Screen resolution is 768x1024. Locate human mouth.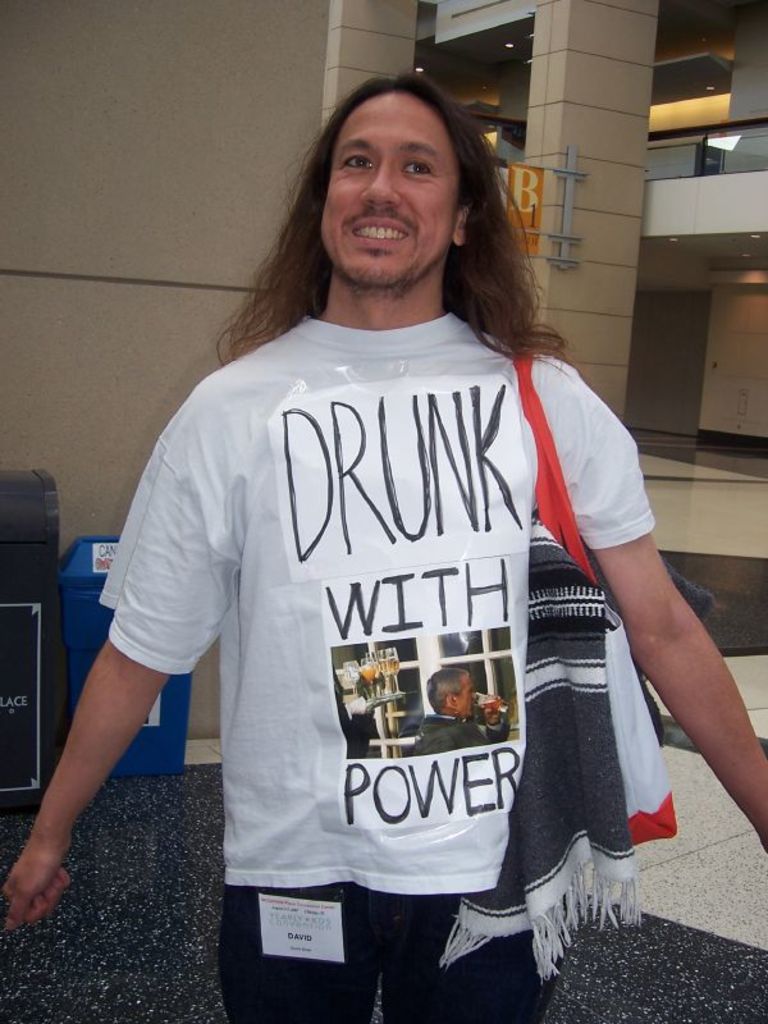
box(347, 210, 408, 248).
